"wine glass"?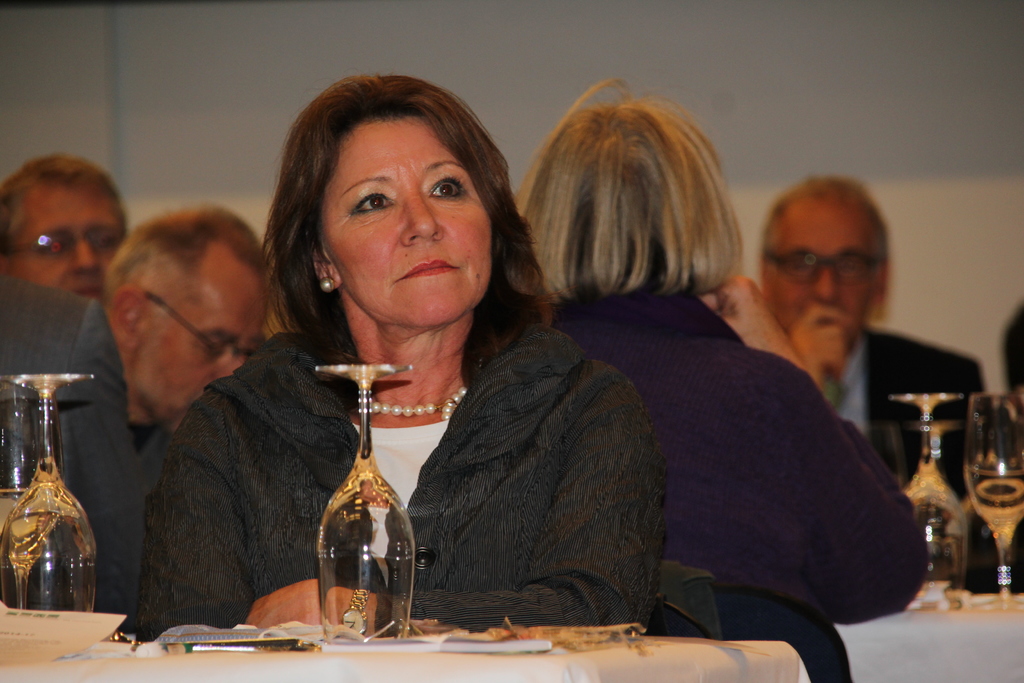
select_region(884, 391, 965, 588)
